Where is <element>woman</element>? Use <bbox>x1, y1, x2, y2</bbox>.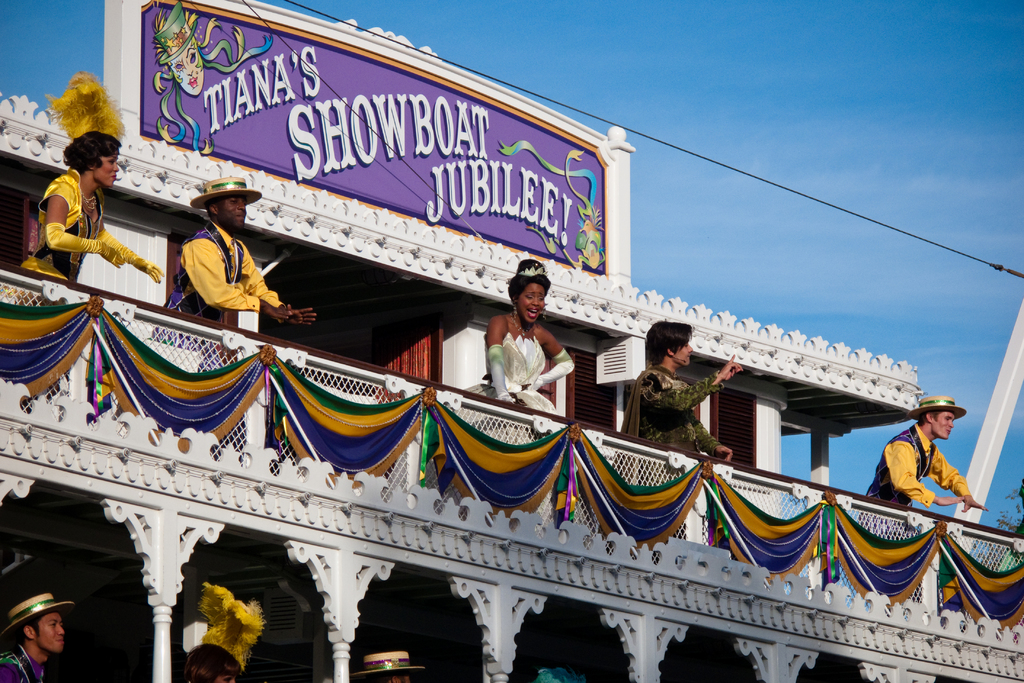
<bbox>179, 641, 242, 682</bbox>.
